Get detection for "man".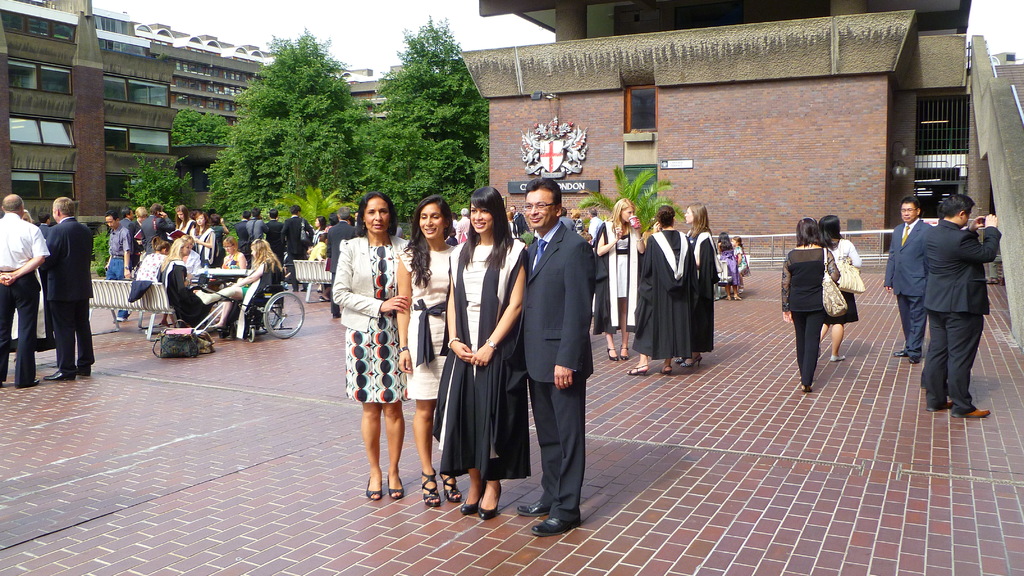
Detection: (x1=519, y1=173, x2=595, y2=540).
